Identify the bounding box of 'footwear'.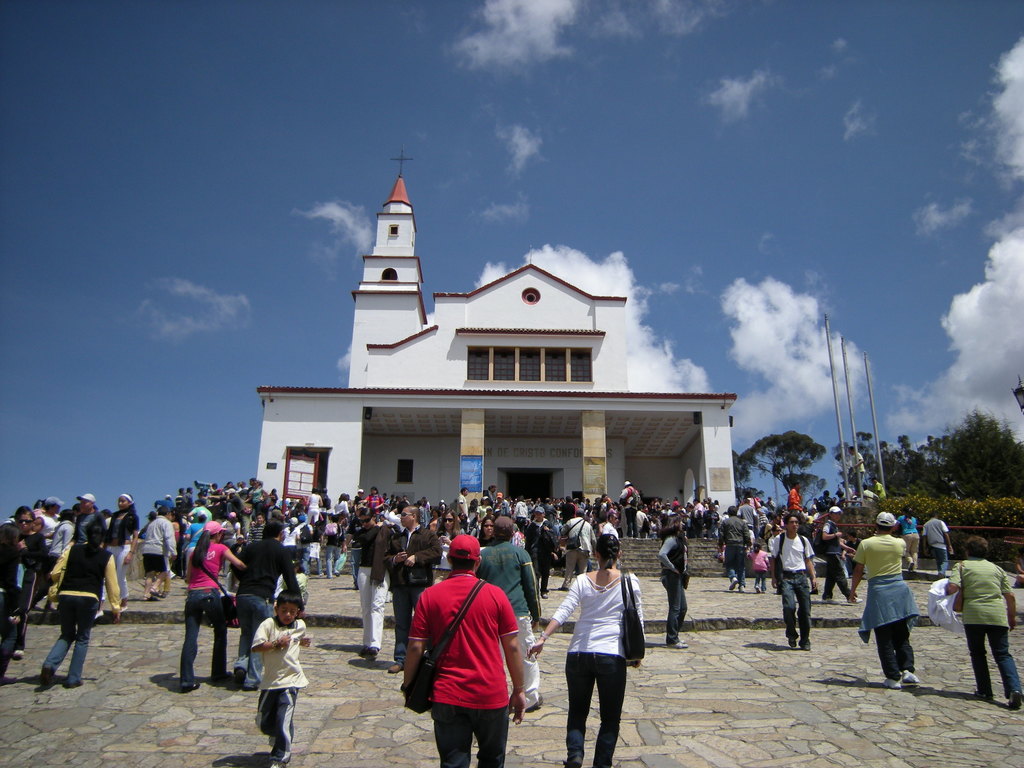
{"x1": 245, "y1": 678, "x2": 257, "y2": 688}.
